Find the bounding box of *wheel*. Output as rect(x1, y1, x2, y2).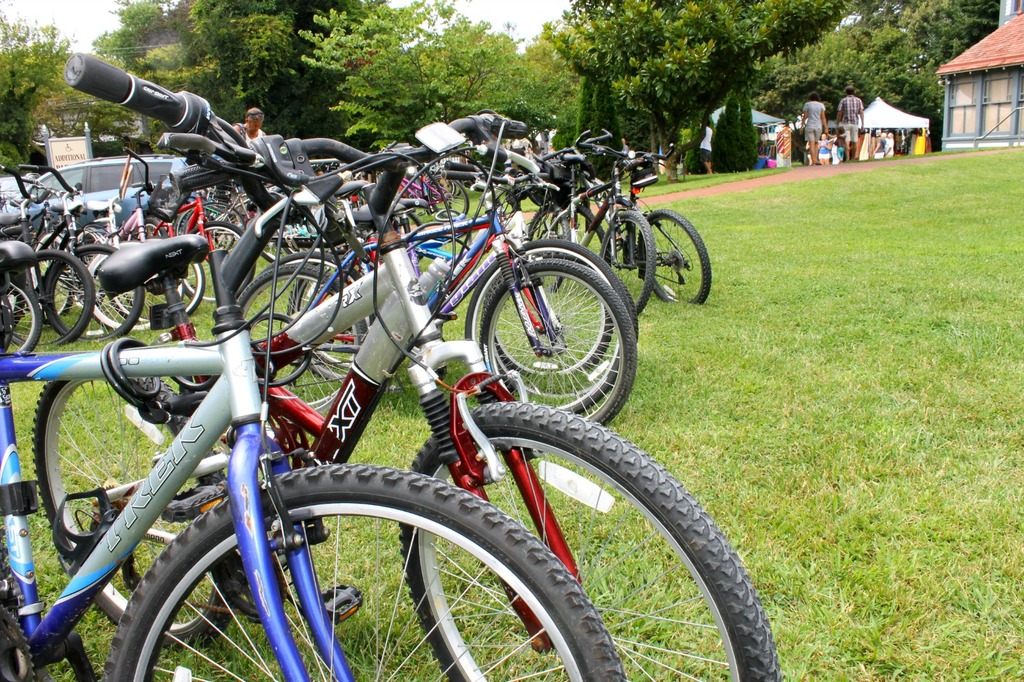
rect(460, 234, 637, 403).
